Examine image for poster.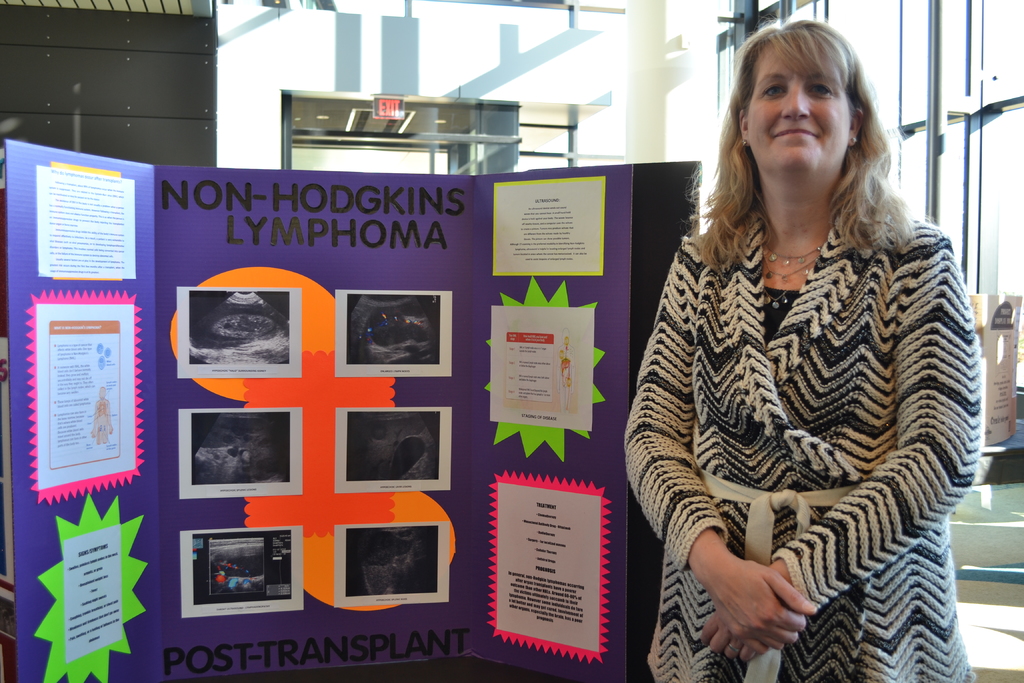
Examination result: [x1=489, y1=304, x2=591, y2=431].
